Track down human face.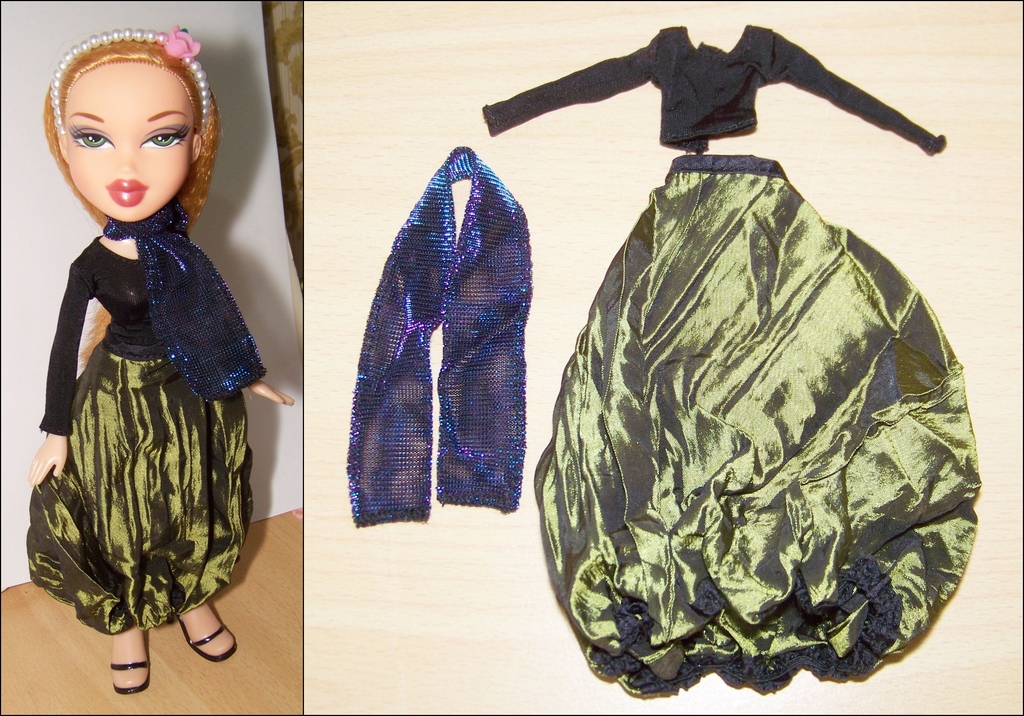
Tracked to <region>65, 61, 196, 221</region>.
